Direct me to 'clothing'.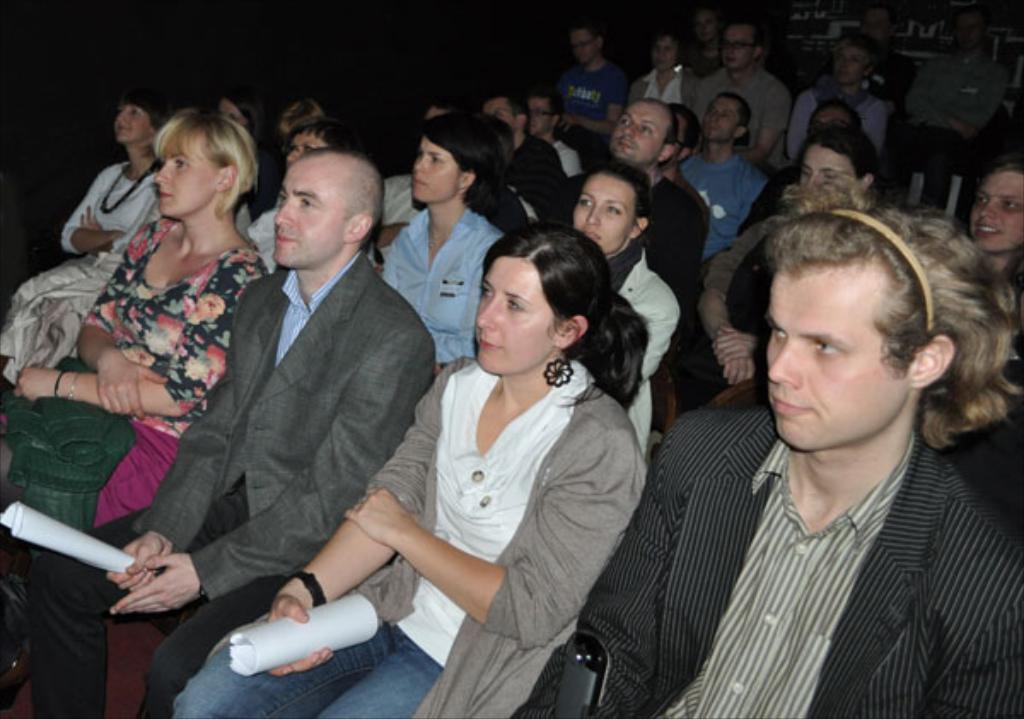
Direction: left=553, top=55, right=621, bottom=138.
